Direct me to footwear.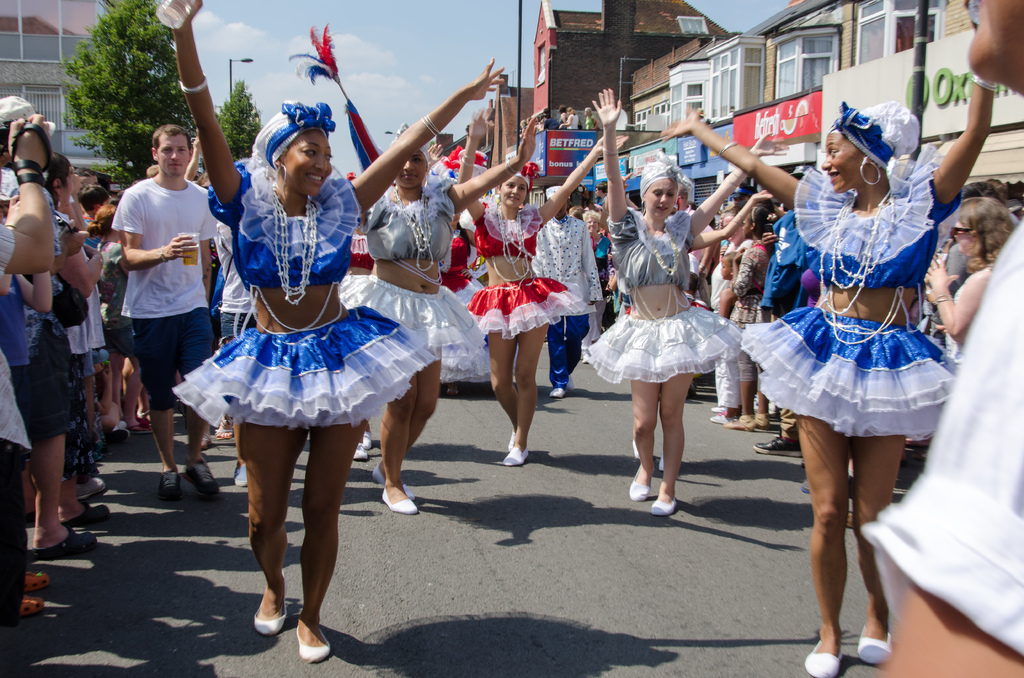
Direction: [x1=110, y1=430, x2=129, y2=442].
